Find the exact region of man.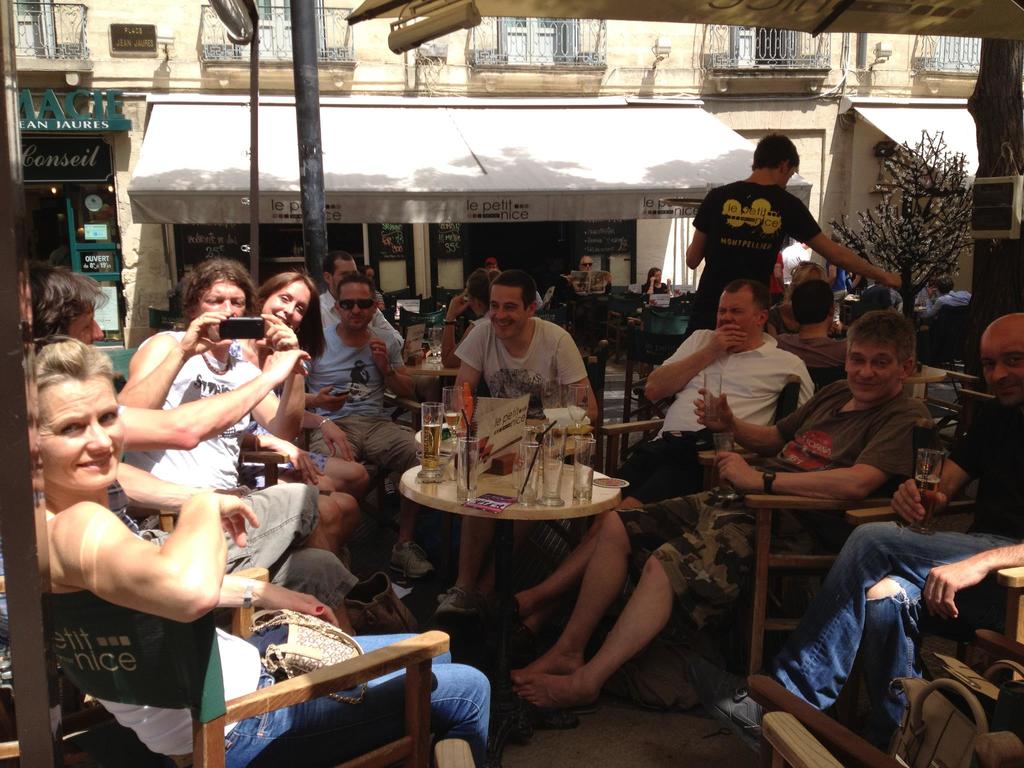
Exact region: box(445, 269, 599, 627).
